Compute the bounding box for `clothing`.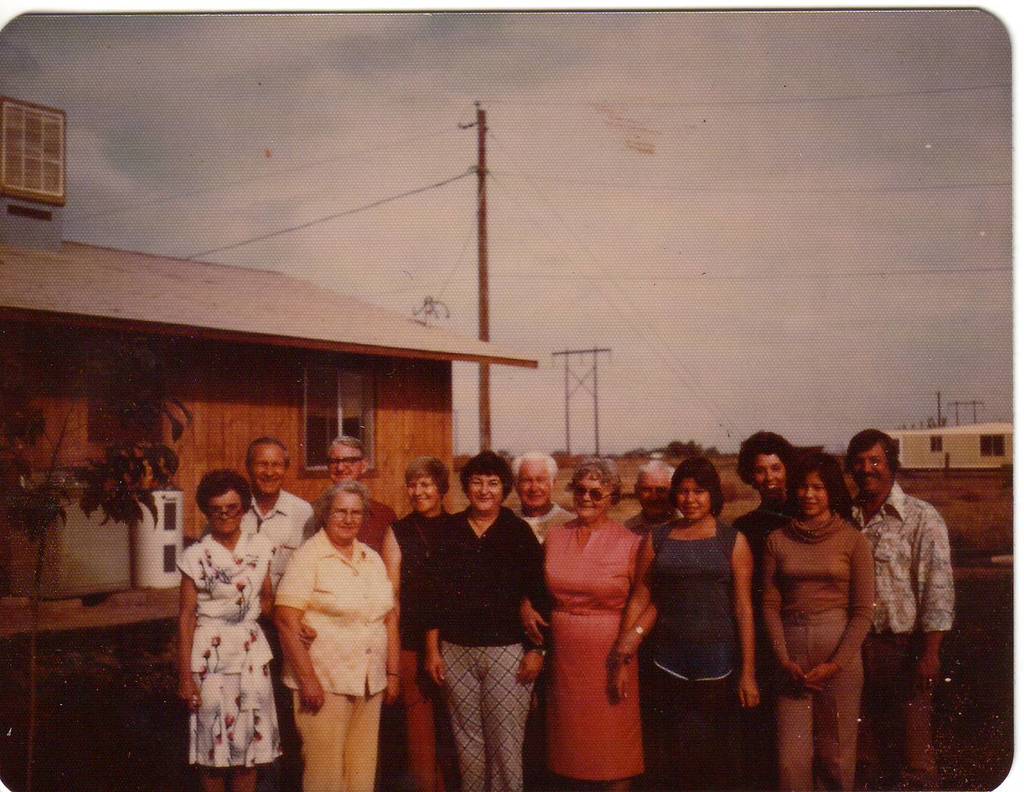
bbox=(736, 504, 786, 558).
